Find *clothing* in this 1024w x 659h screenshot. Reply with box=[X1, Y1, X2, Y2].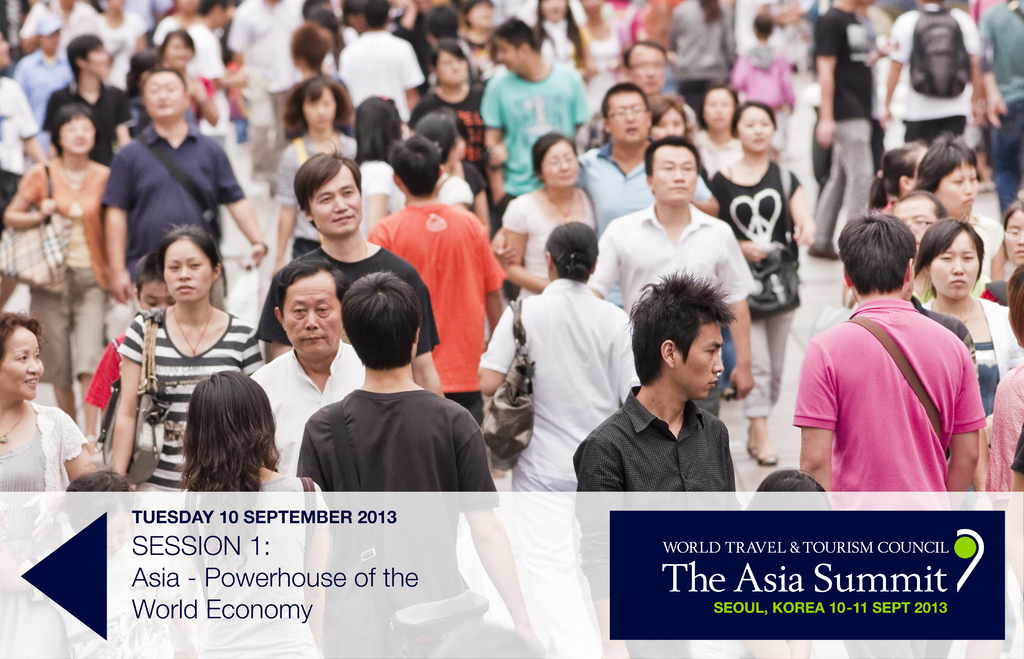
box=[101, 129, 246, 263].
